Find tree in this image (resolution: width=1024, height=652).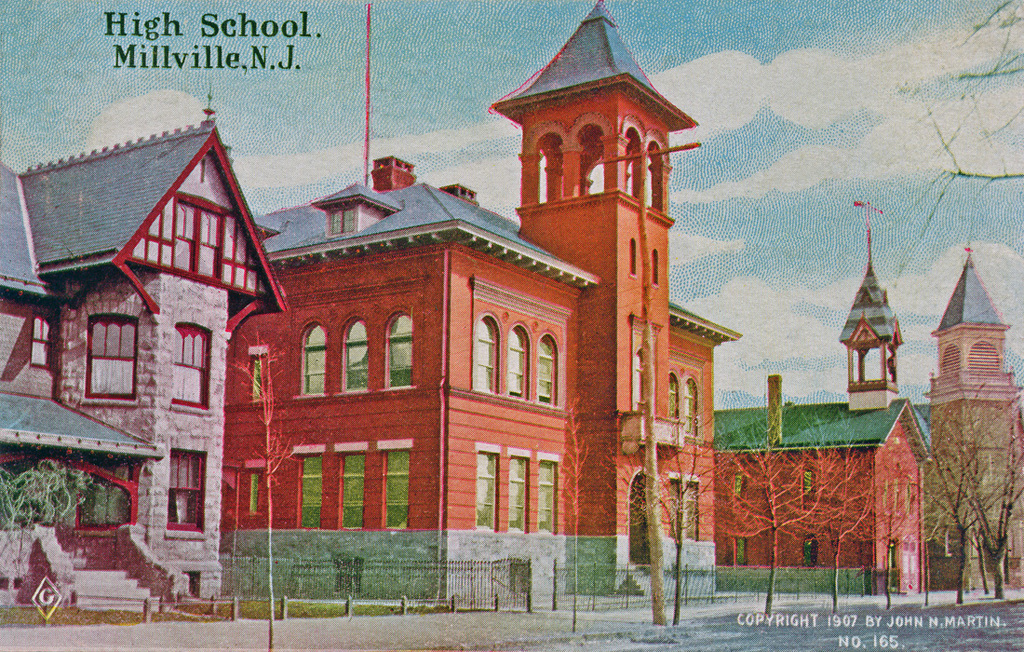
905,0,1023,242.
